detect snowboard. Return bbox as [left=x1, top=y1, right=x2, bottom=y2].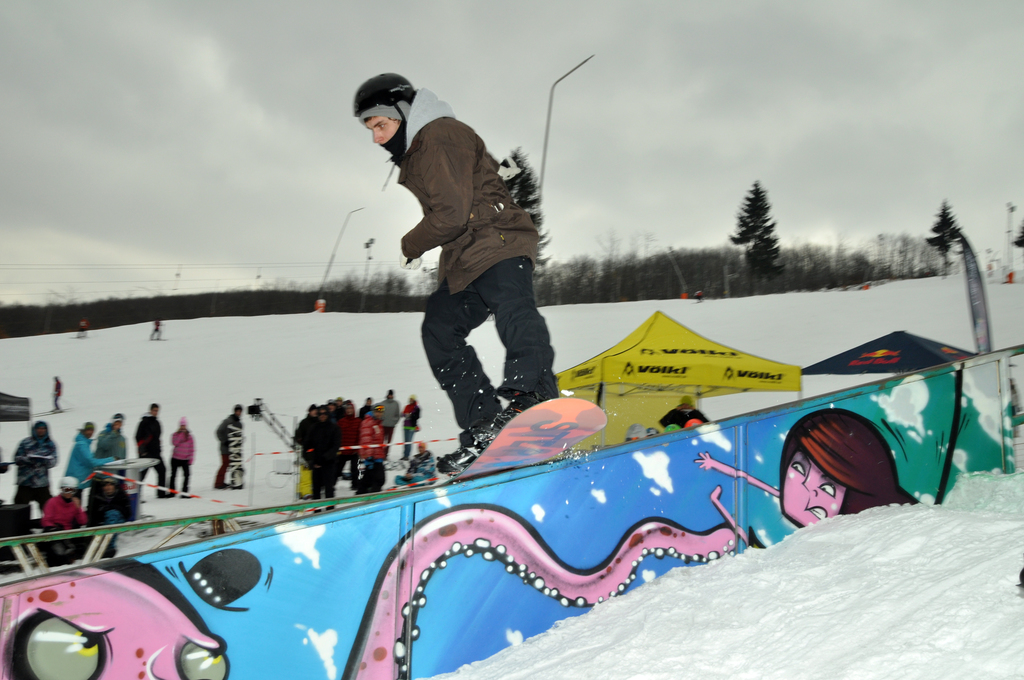
[left=438, top=397, right=606, bottom=488].
